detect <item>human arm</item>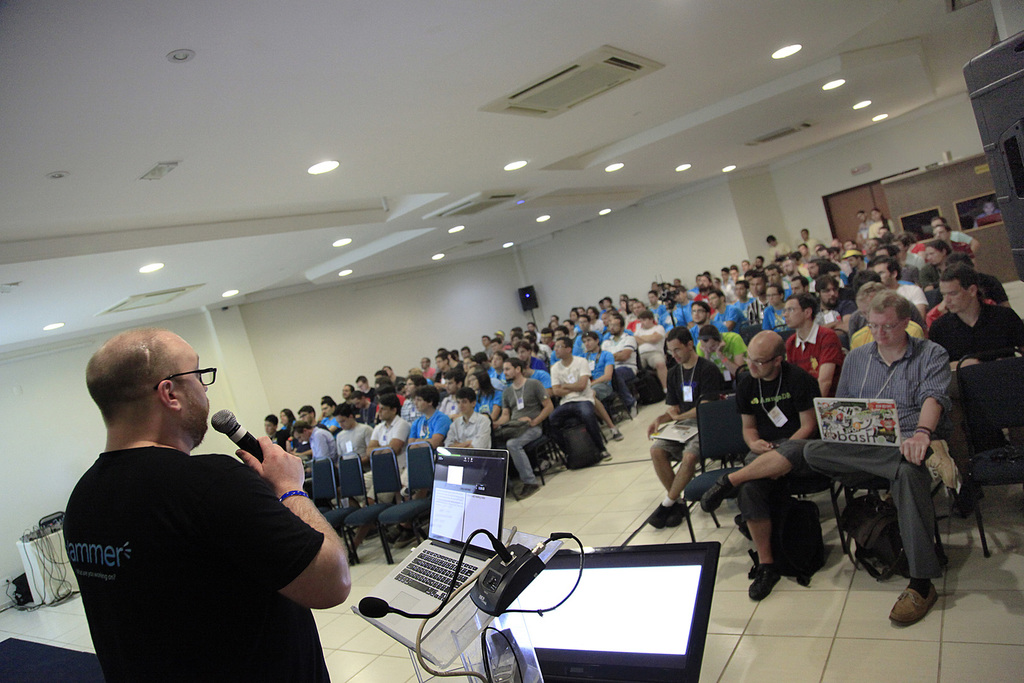
<box>719,304,744,325</box>
